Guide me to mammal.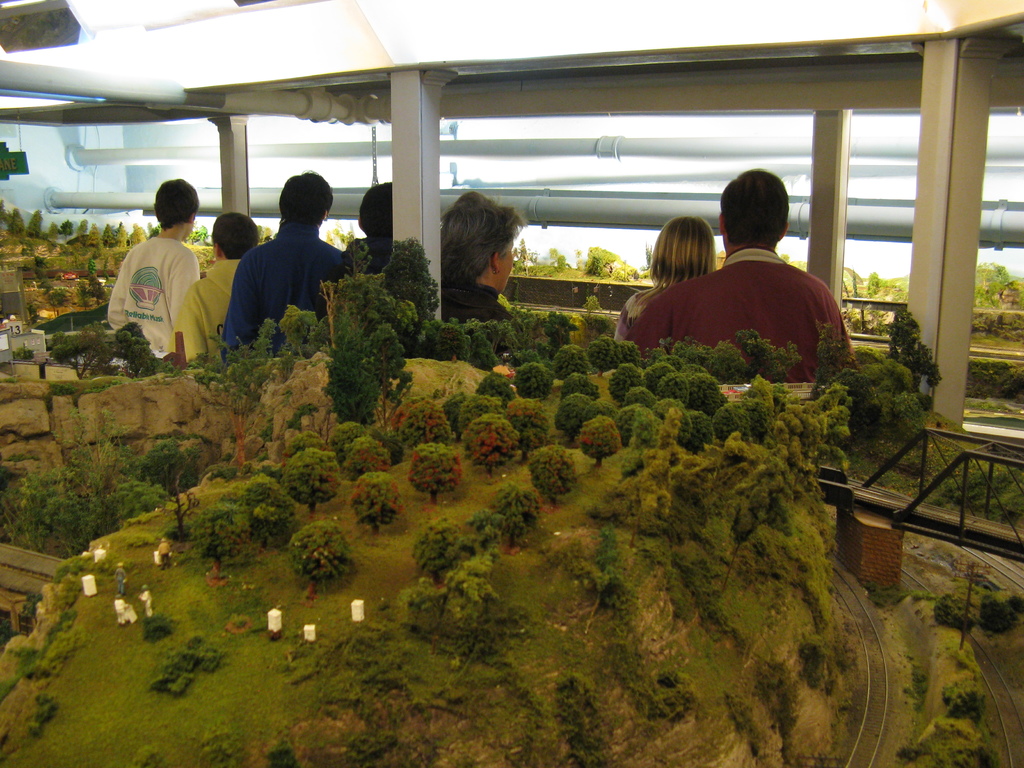
Guidance: (431, 188, 521, 325).
